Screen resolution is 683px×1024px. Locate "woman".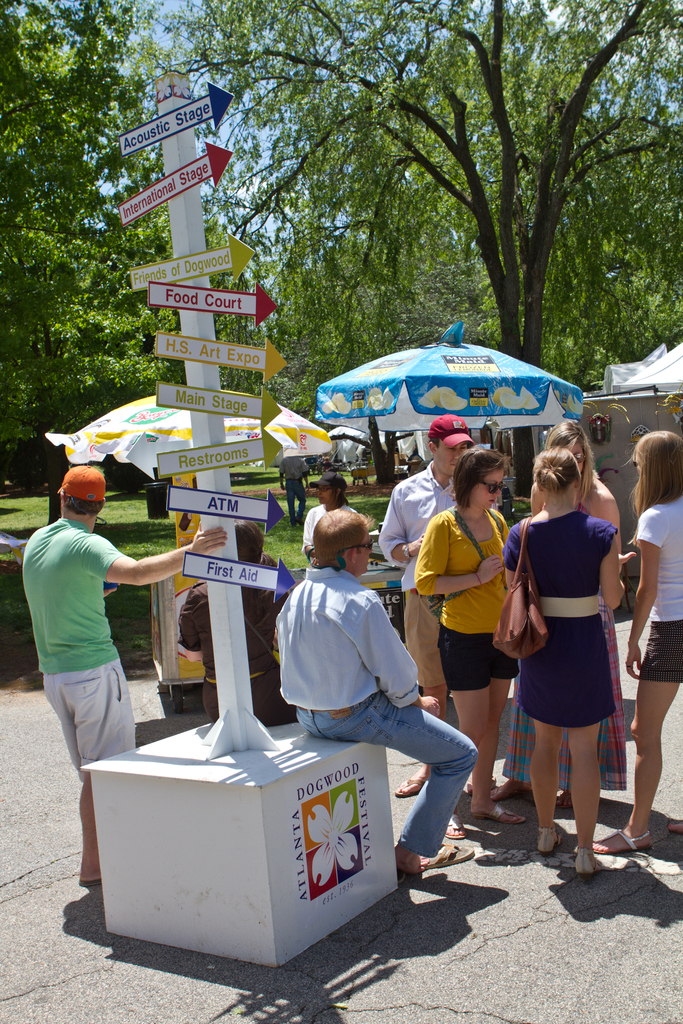
<box>491,416,626,810</box>.
